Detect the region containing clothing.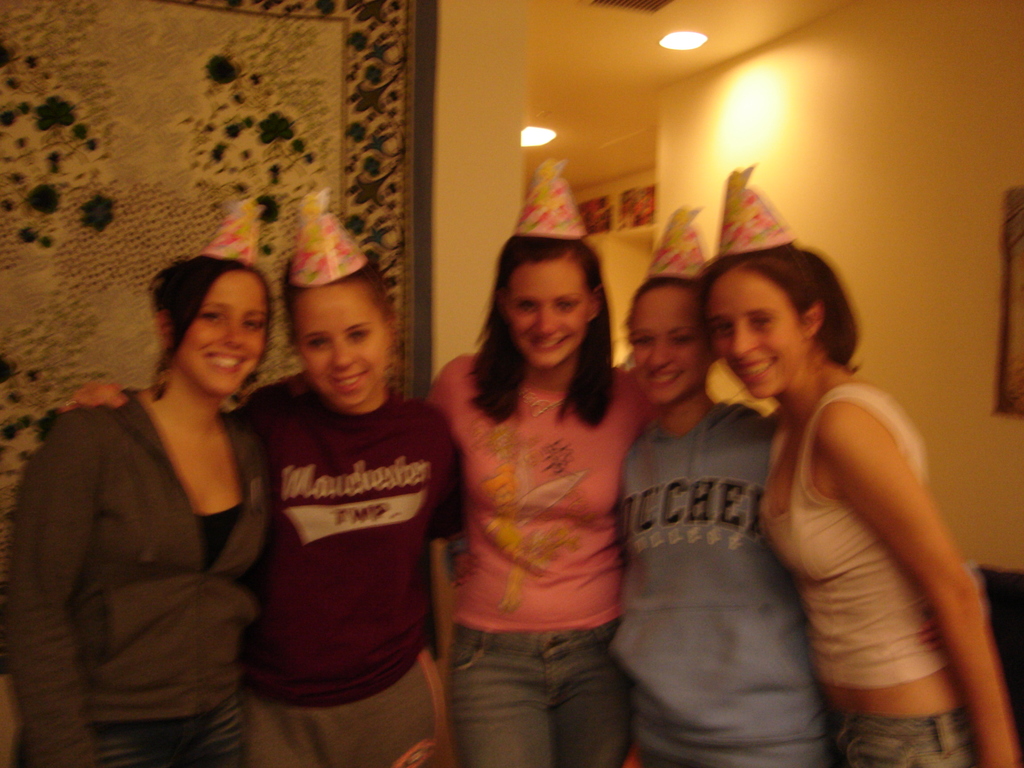
Rect(756, 373, 985, 767).
